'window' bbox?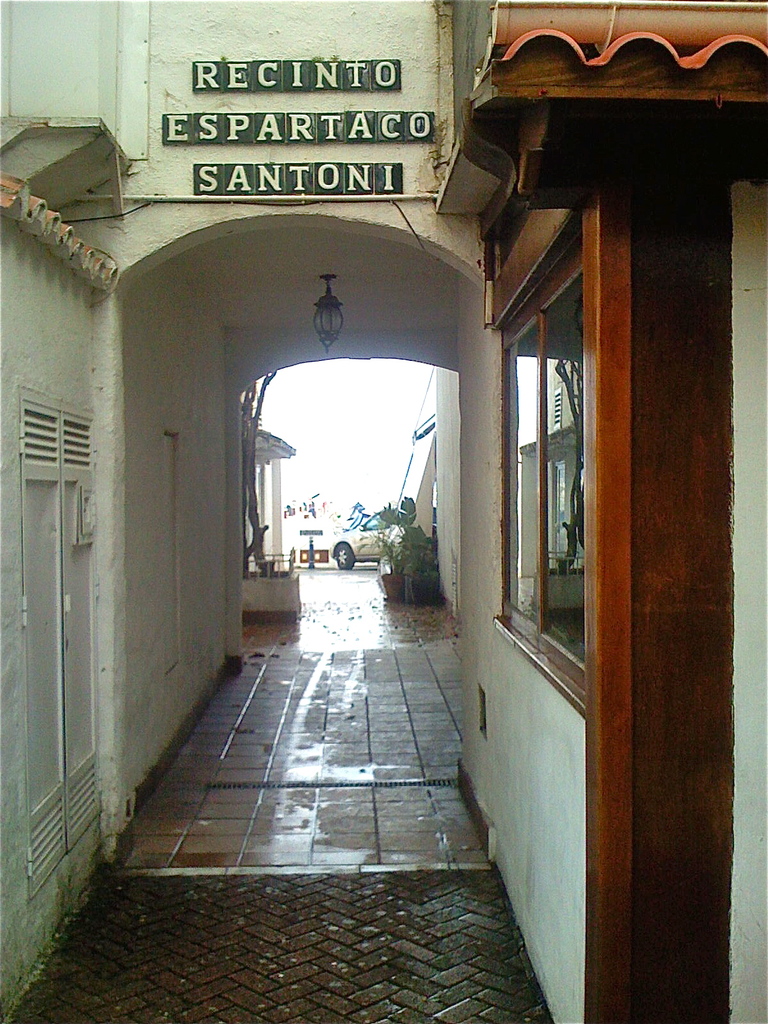
15, 391, 109, 893
